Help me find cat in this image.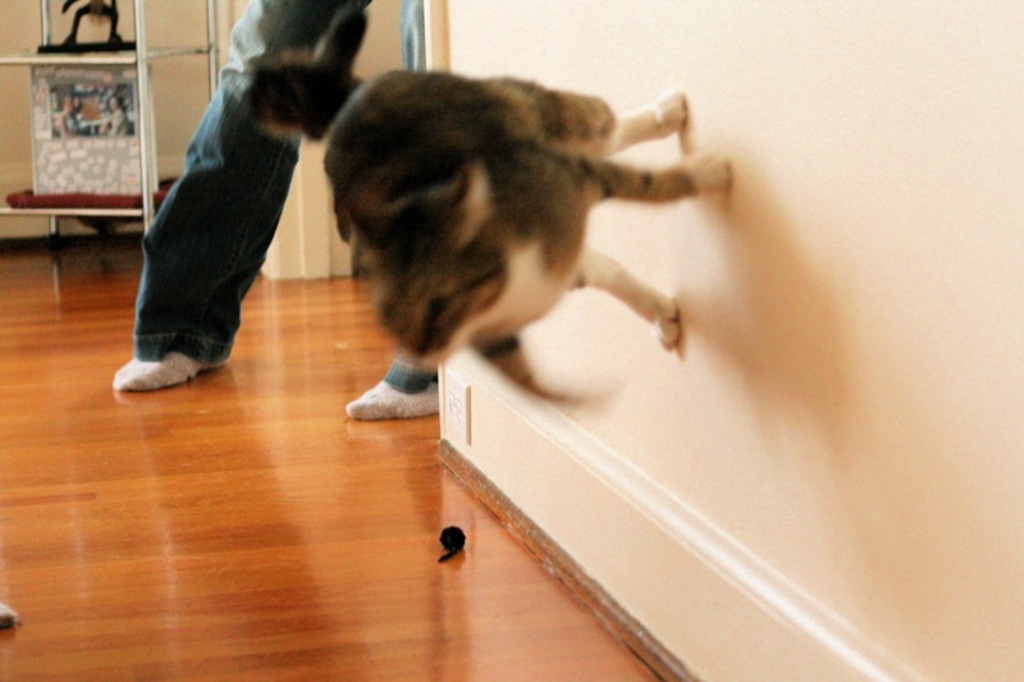
Found it: {"x1": 233, "y1": 51, "x2": 744, "y2": 418}.
